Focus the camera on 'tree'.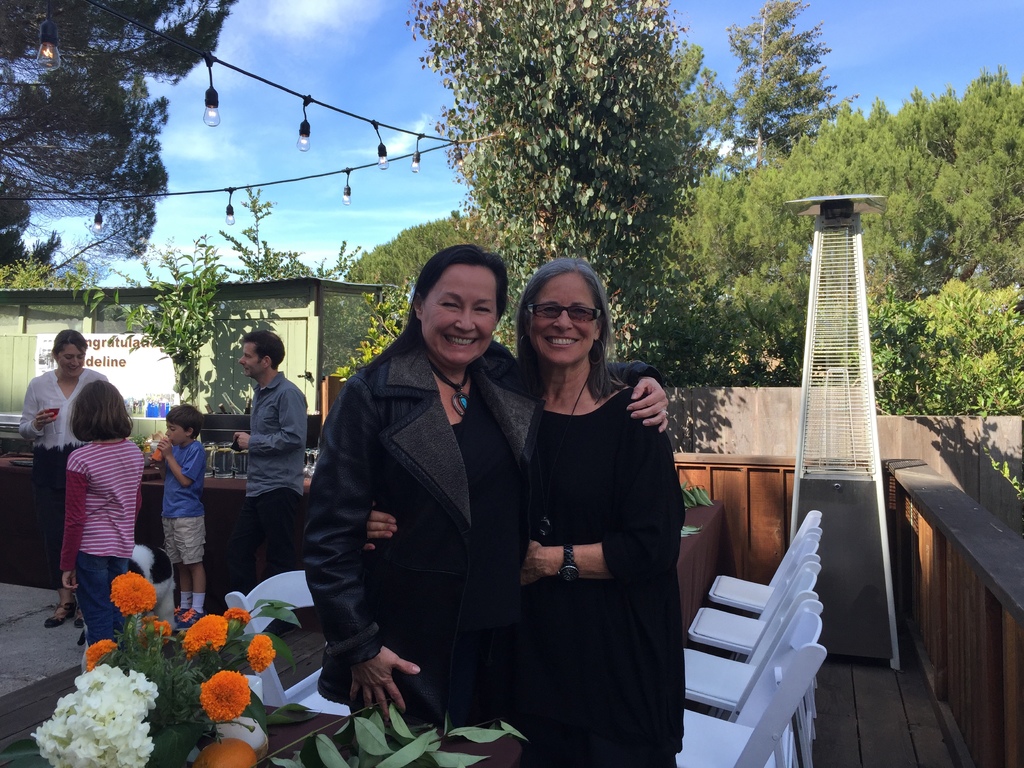
Focus region: (399, 3, 786, 383).
